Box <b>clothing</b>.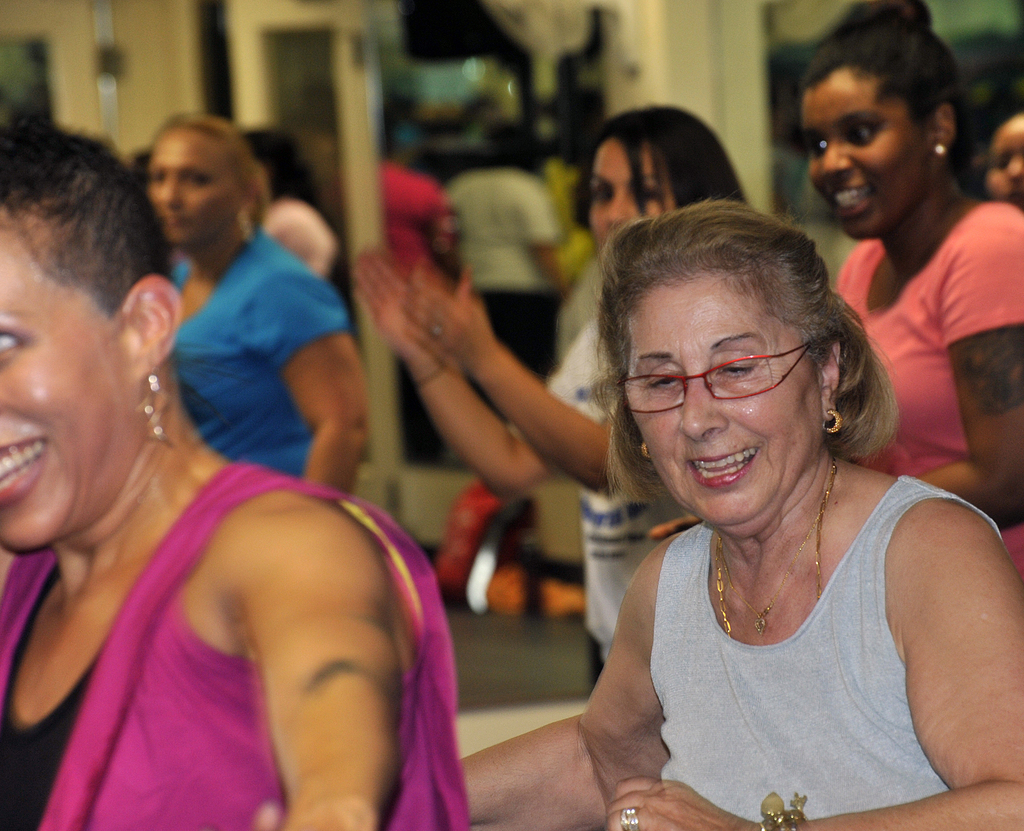
x1=257, y1=193, x2=340, y2=277.
